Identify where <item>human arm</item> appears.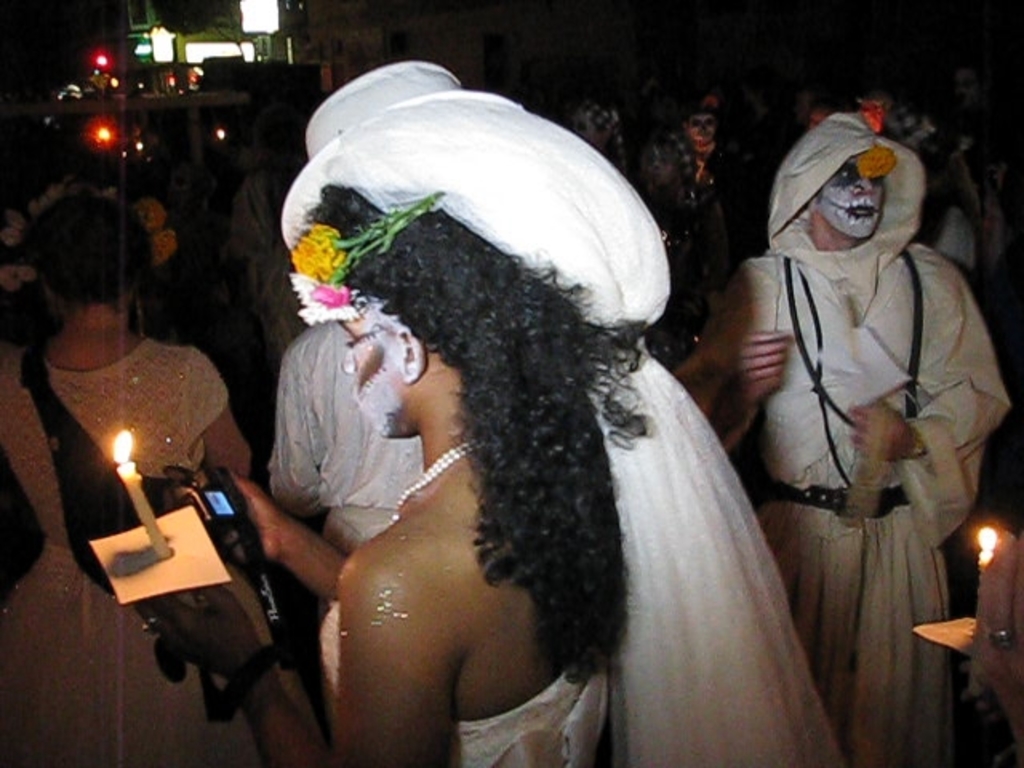
Appears at crop(709, 270, 787, 448).
